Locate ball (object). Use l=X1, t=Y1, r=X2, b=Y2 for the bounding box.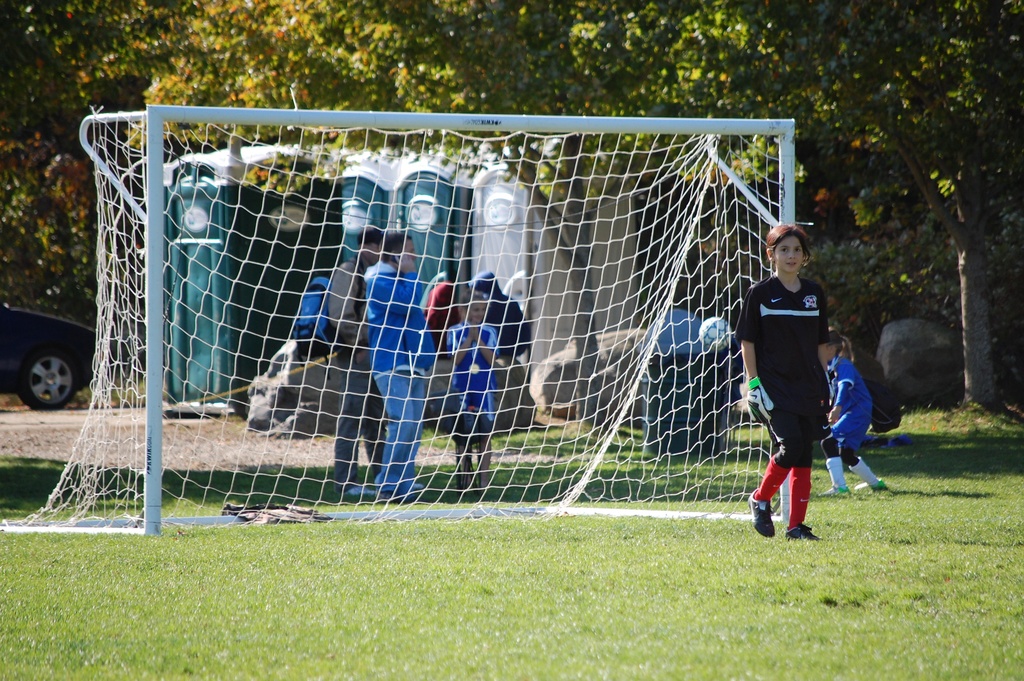
l=696, t=318, r=735, b=350.
